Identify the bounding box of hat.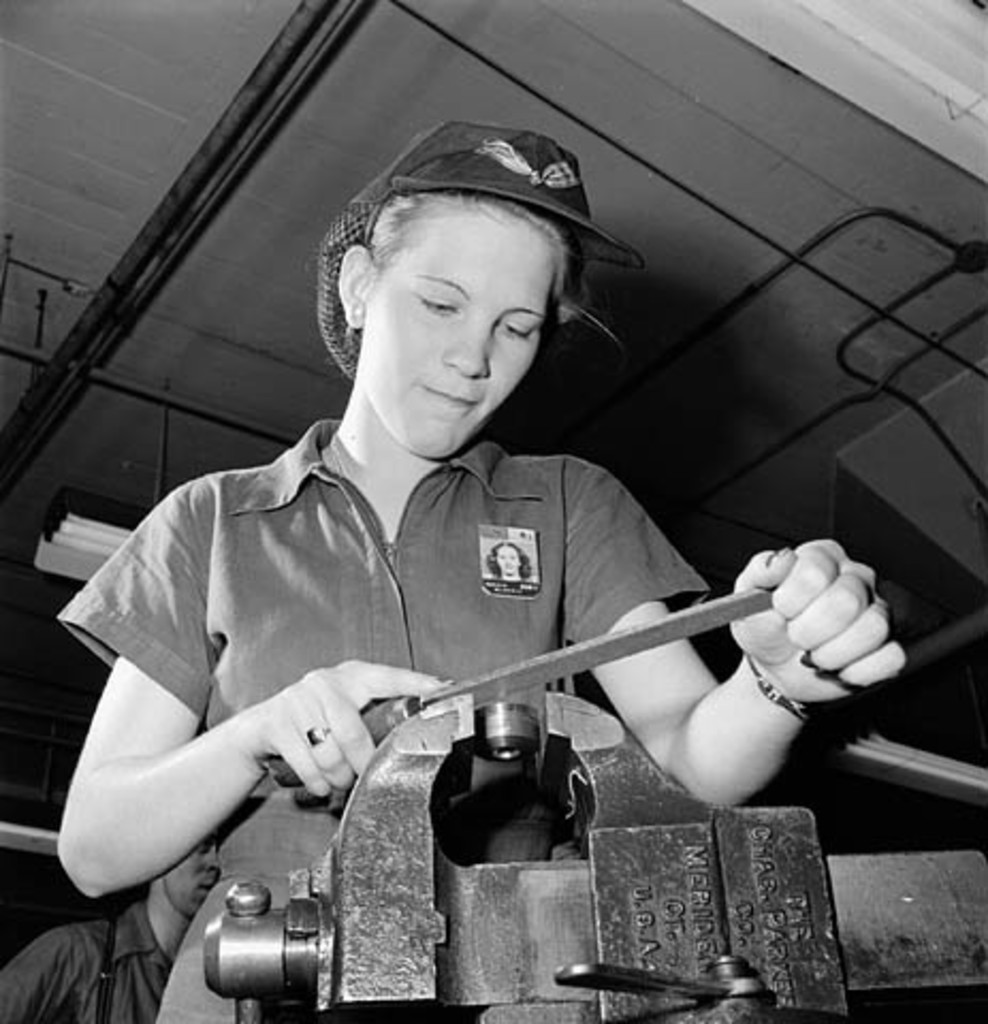
box=[348, 122, 642, 275].
